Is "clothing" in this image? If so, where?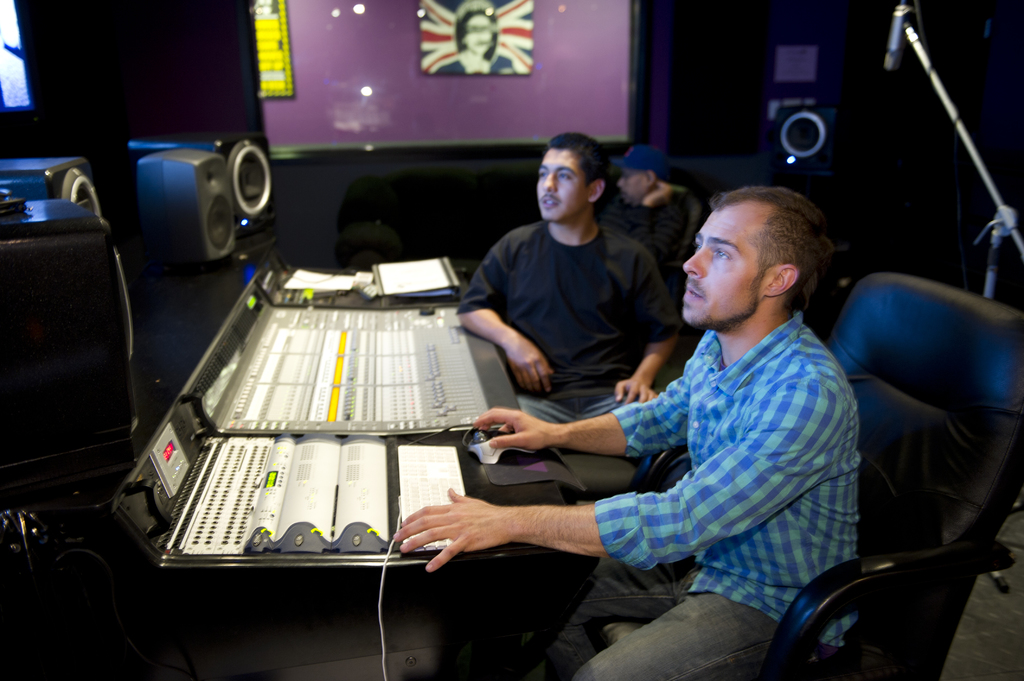
Yes, at [614, 180, 713, 302].
